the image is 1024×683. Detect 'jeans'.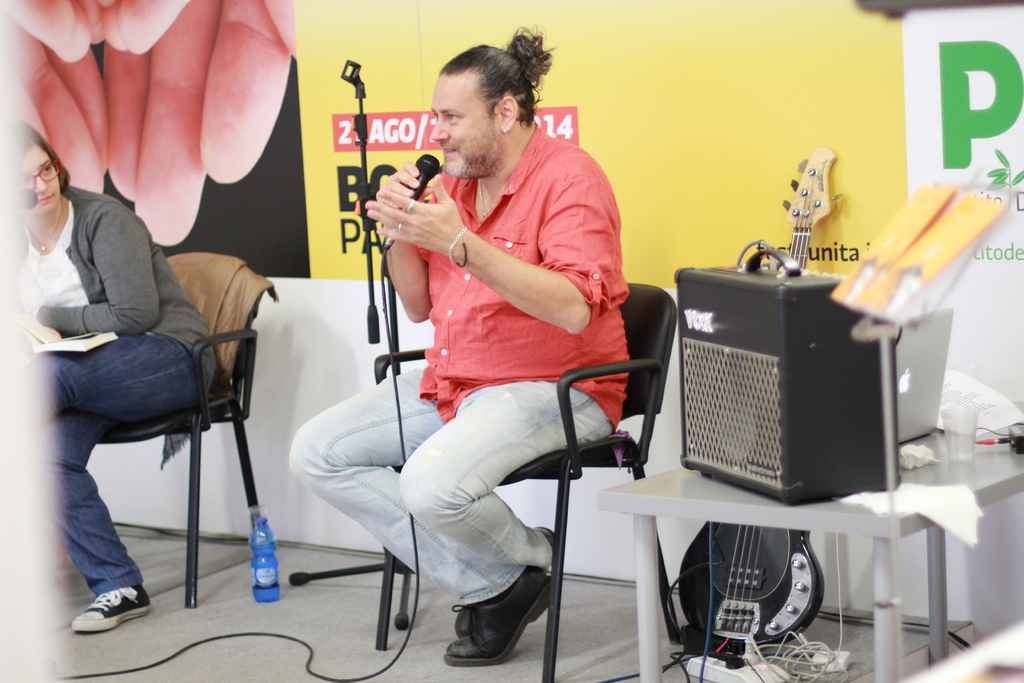
Detection: bbox=[28, 333, 172, 614].
